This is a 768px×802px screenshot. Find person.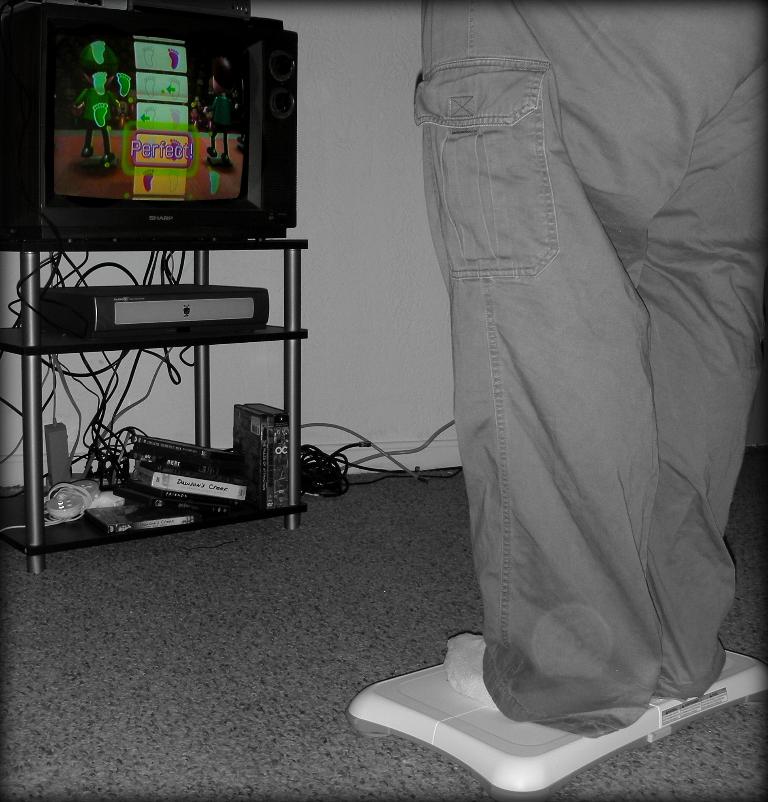
Bounding box: [x1=201, y1=64, x2=236, y2=167].
